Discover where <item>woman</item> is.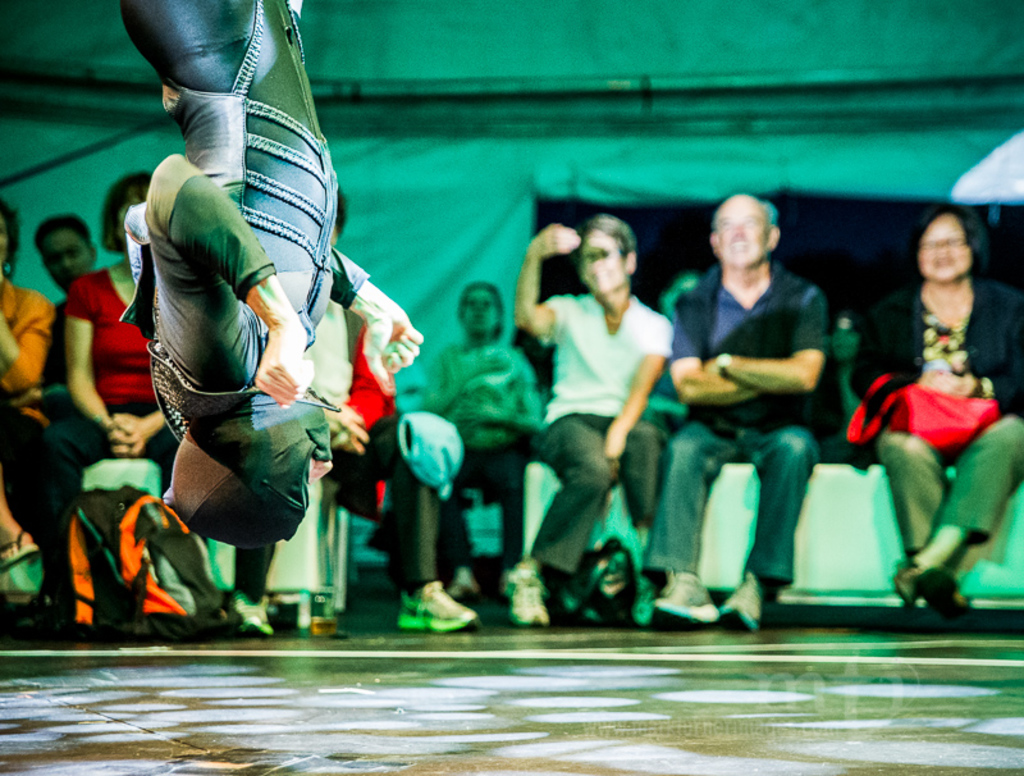
Discovered at 0, 197, 59, 581.
